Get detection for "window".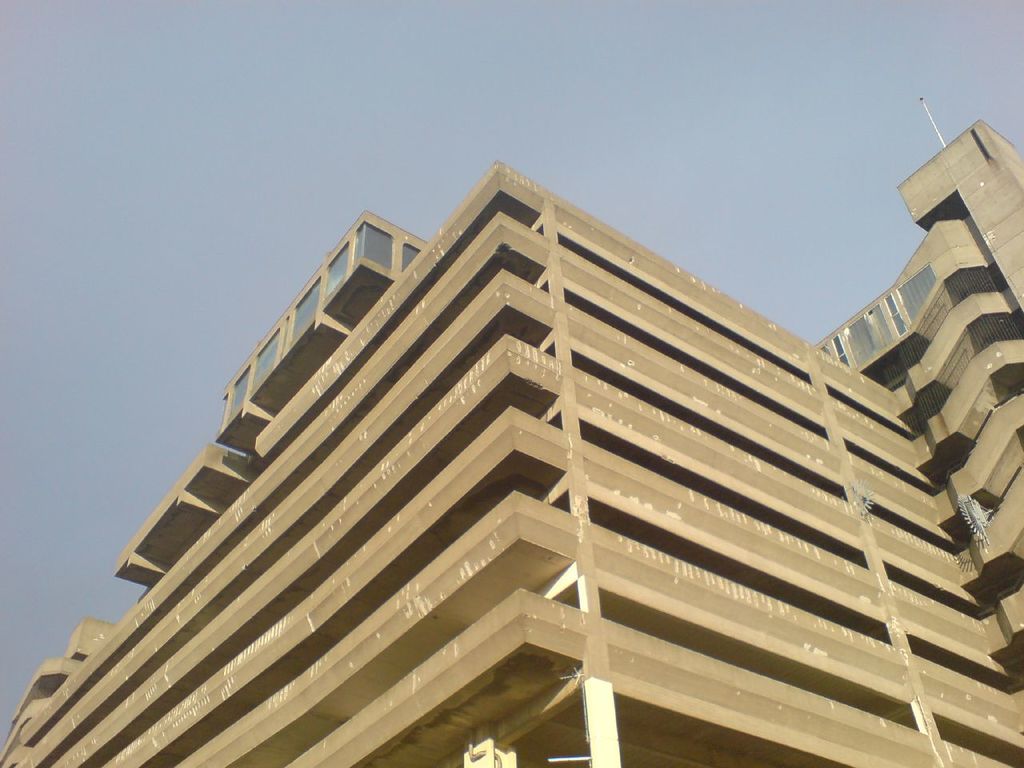
Detection: locate(250, 334, 281, 385).
